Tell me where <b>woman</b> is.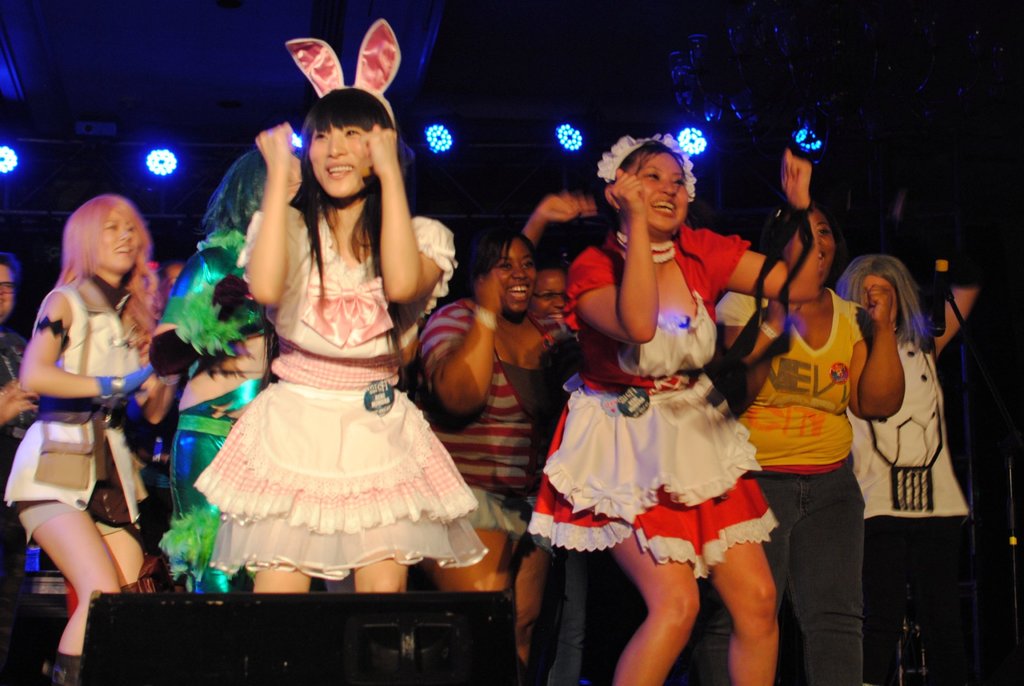
<b>woman</b> is at l=836, t=266, r=988, b=685.
